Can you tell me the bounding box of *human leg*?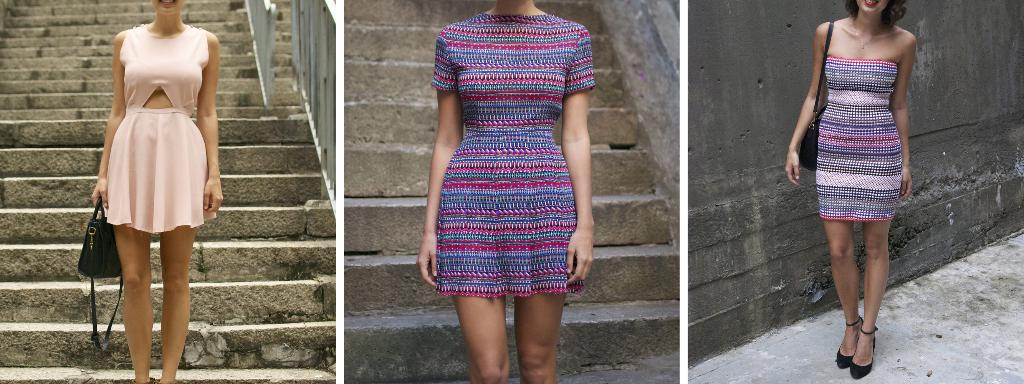
bbox=[454, 289, 504, 383].
